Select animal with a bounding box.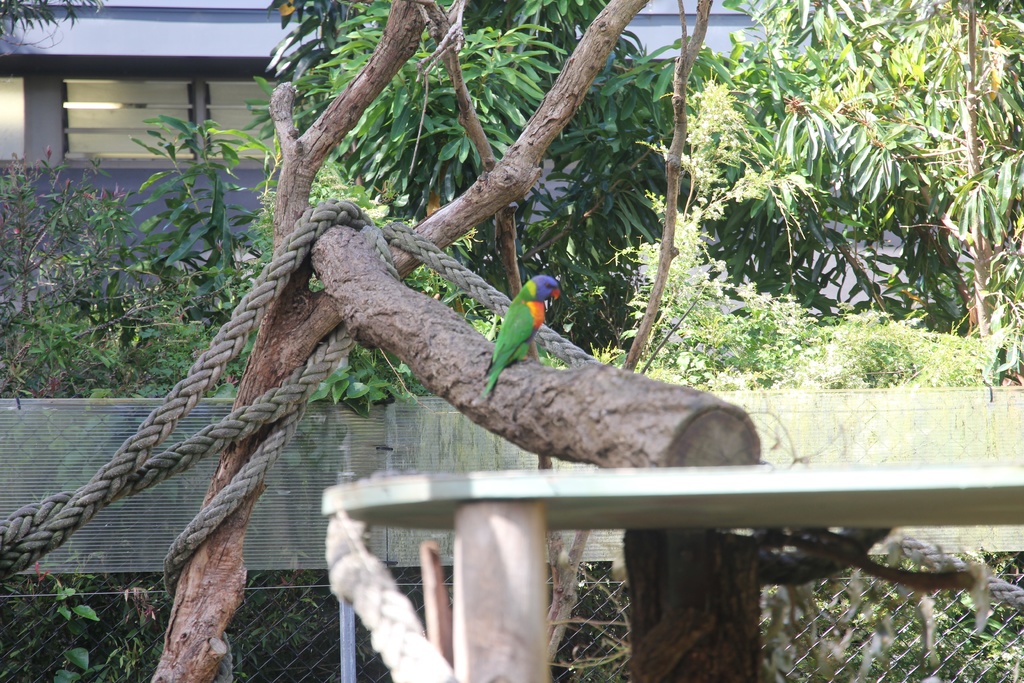
BBox(480, 276, 561, 395).
